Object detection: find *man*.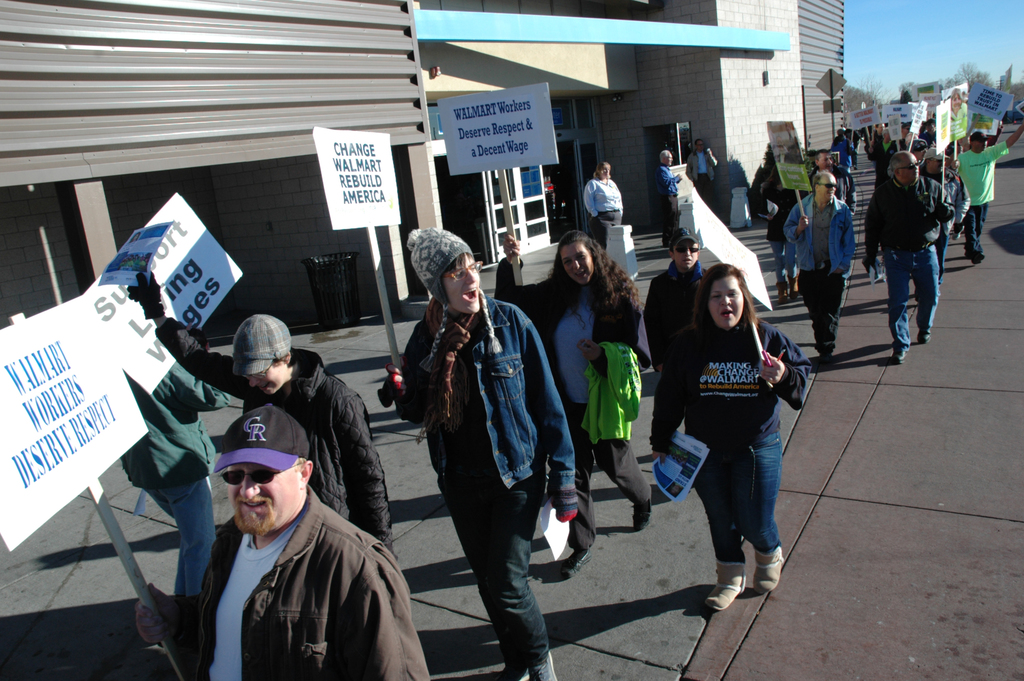
119, 370, 234, 597.
